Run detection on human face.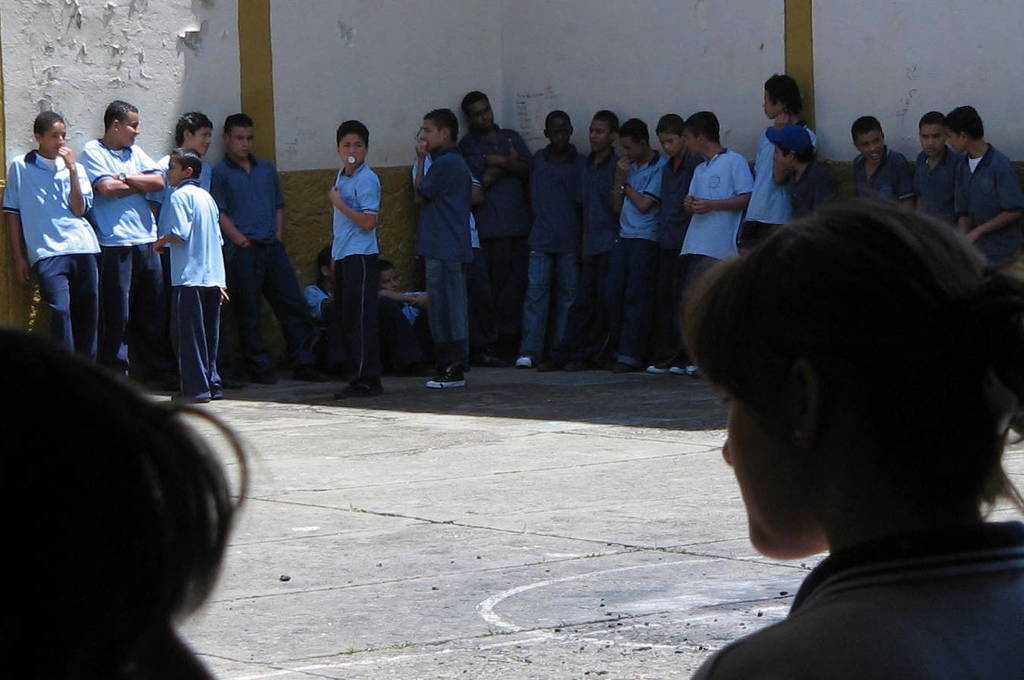
Result: 477,105,493,129.
